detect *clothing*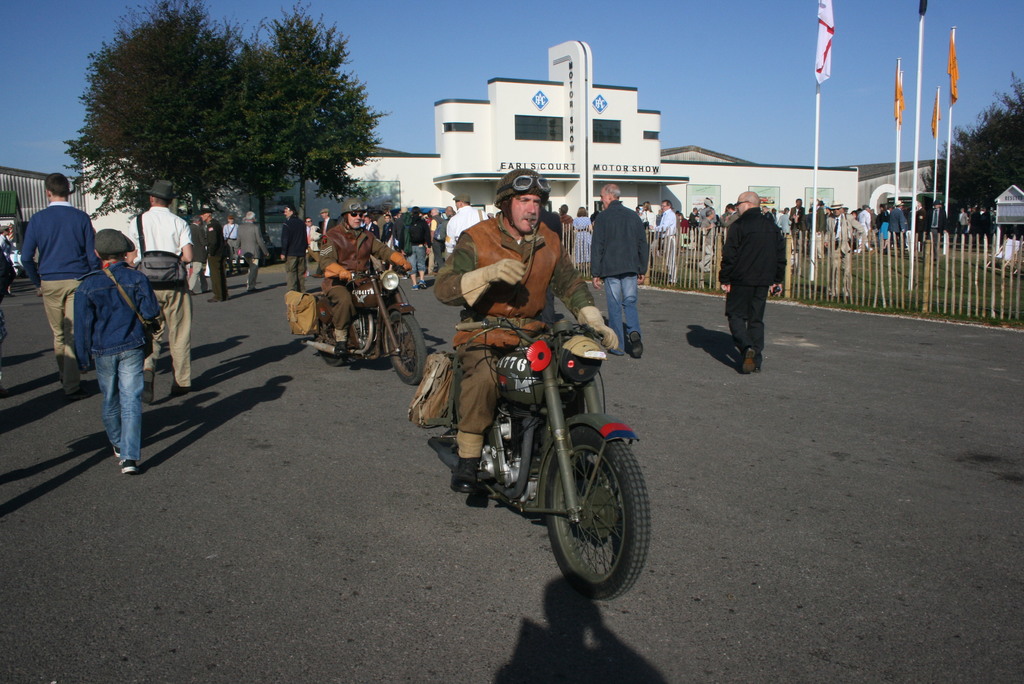
(x1=563, y1=216, x2=573, y2=270)
